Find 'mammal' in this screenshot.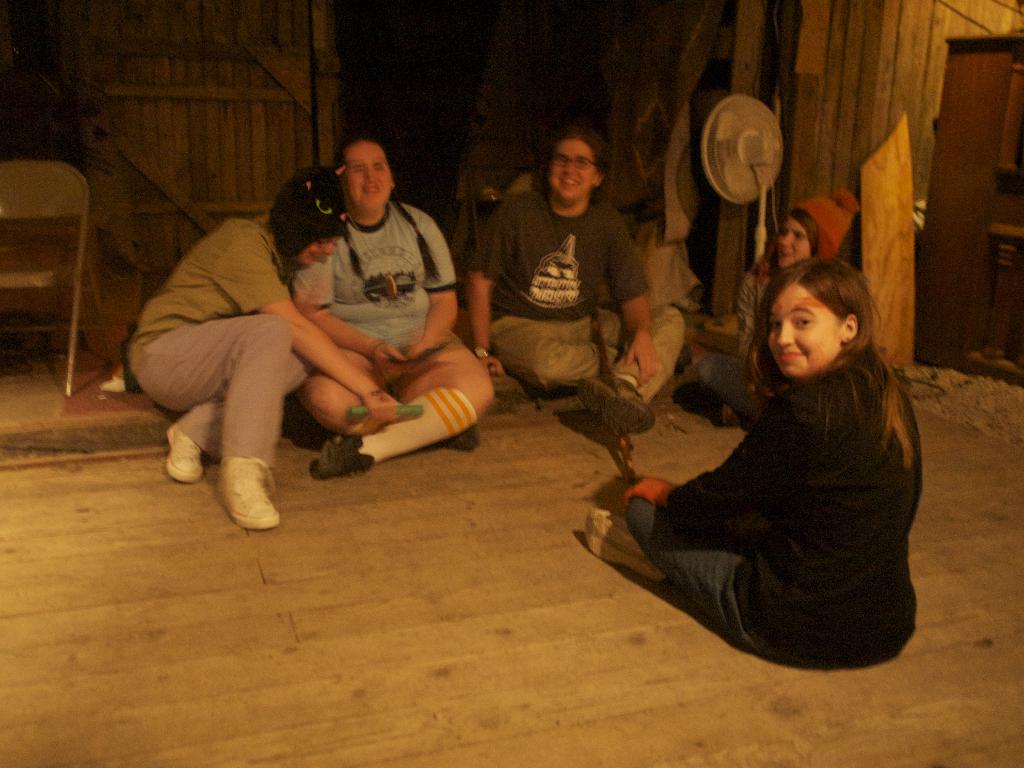
The bounding box for 'mammal' is [left=460, top=130, right=684, bottom=438].
